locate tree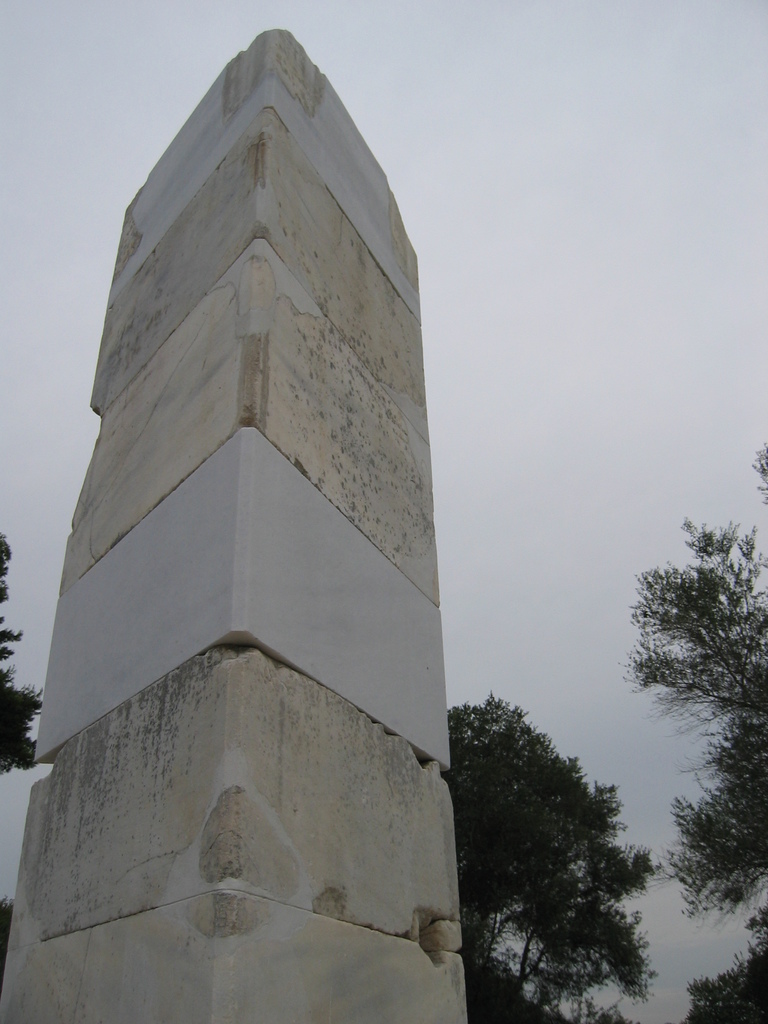
<bbox>611, 440, 767, 921</bbox>
